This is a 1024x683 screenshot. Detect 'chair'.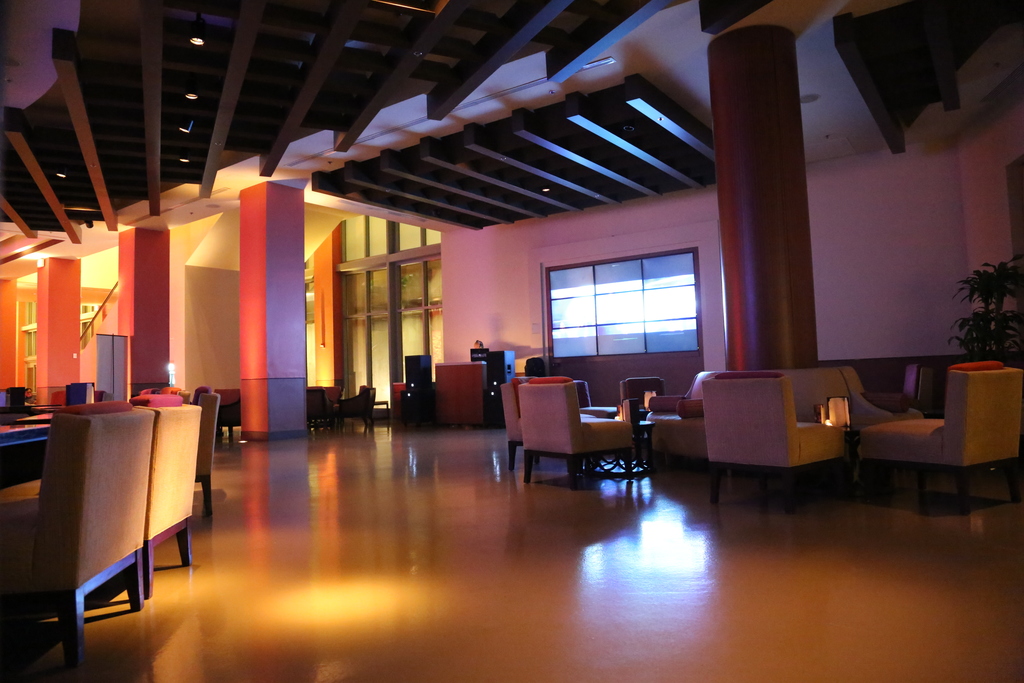
[866,362,1023,512].
